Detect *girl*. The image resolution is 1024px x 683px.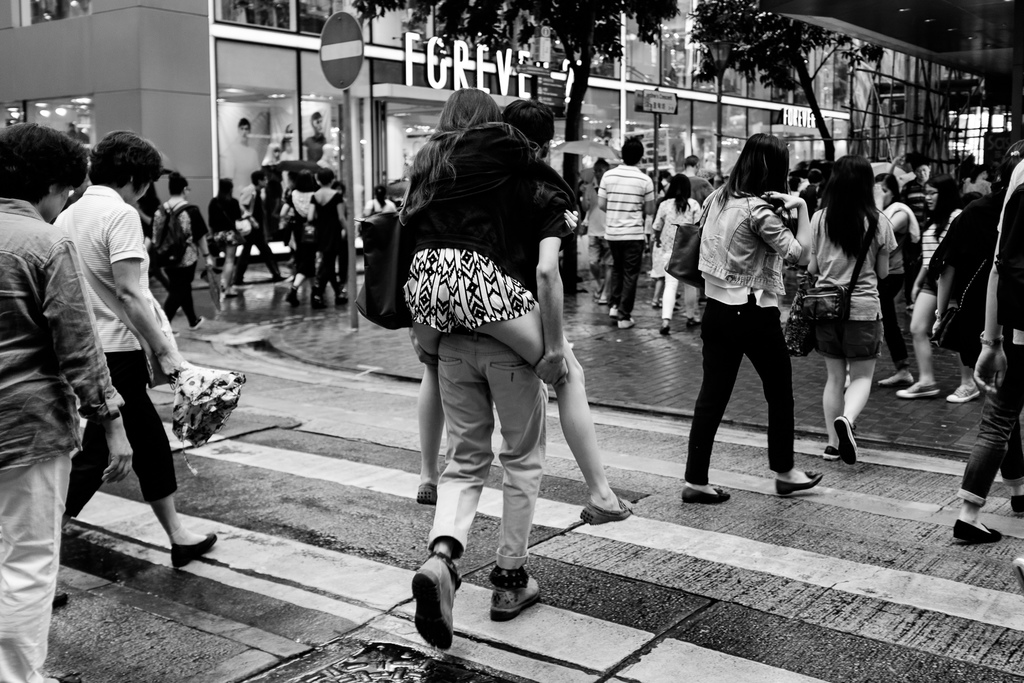
rect(657, 170, 705, 338).
